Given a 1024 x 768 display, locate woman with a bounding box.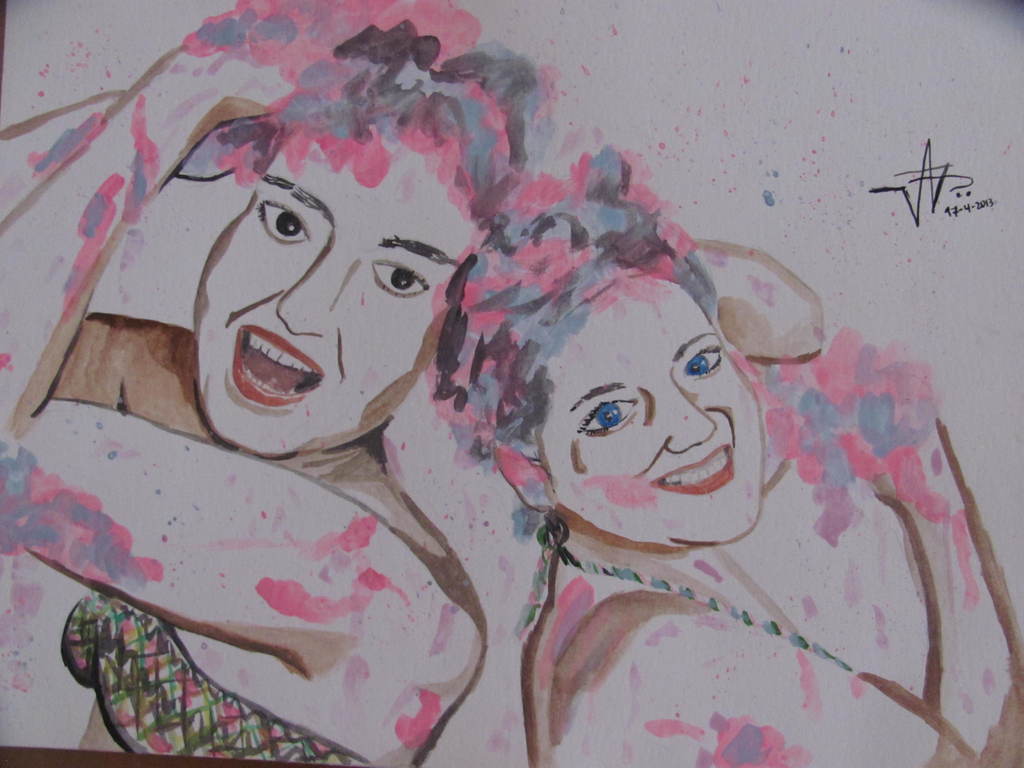
Located: 422, 191, 963, 748.
